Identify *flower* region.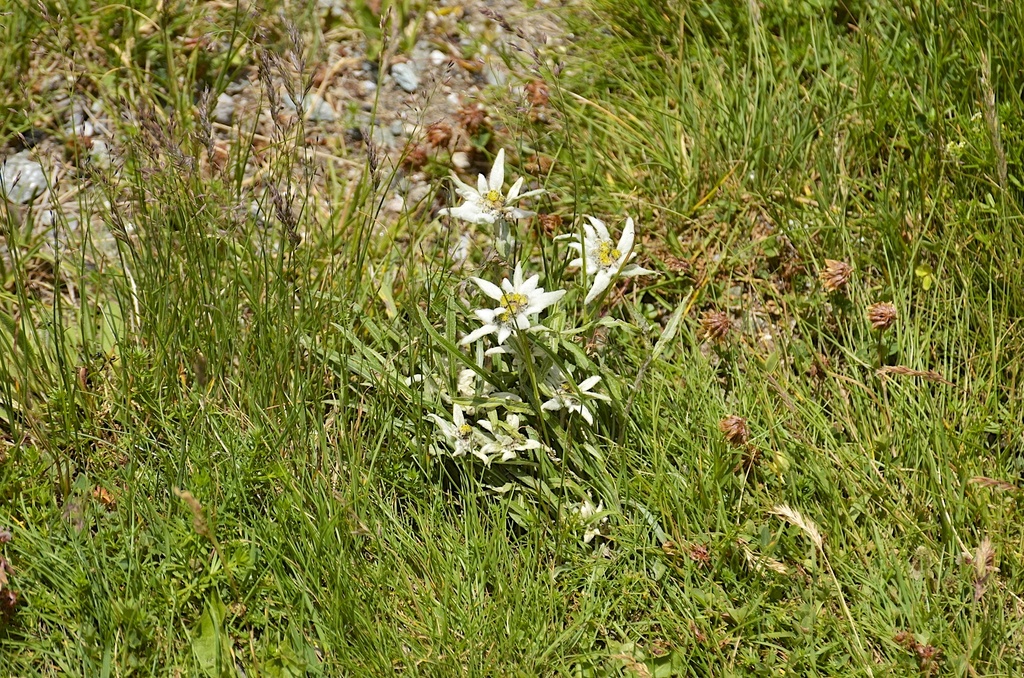
Region: bbox=(431, 406, 492, 468).
